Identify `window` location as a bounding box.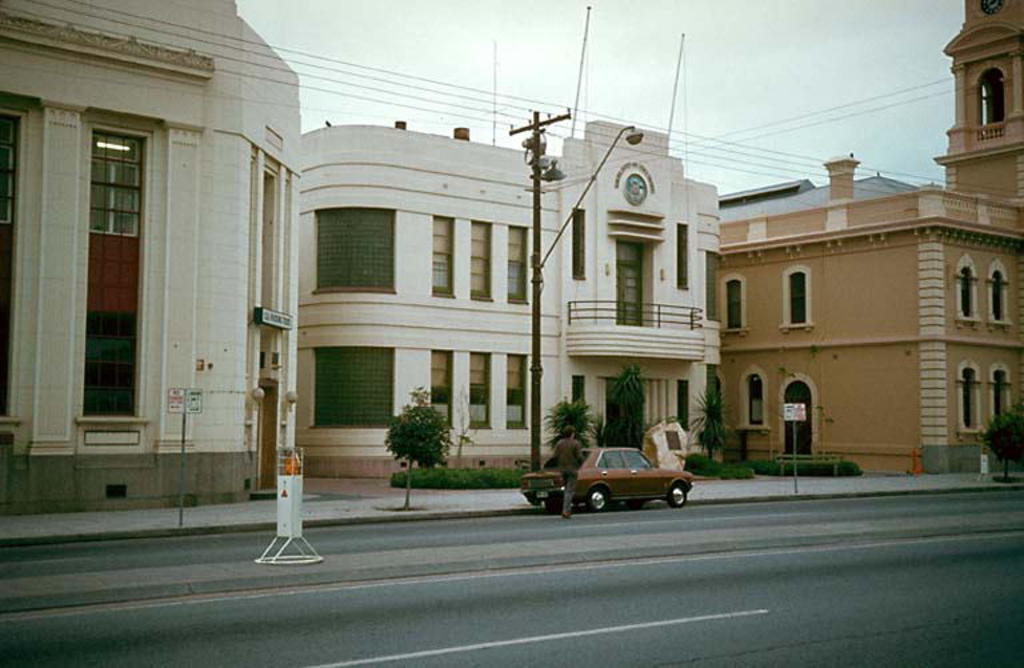
[953,253,981,329].
